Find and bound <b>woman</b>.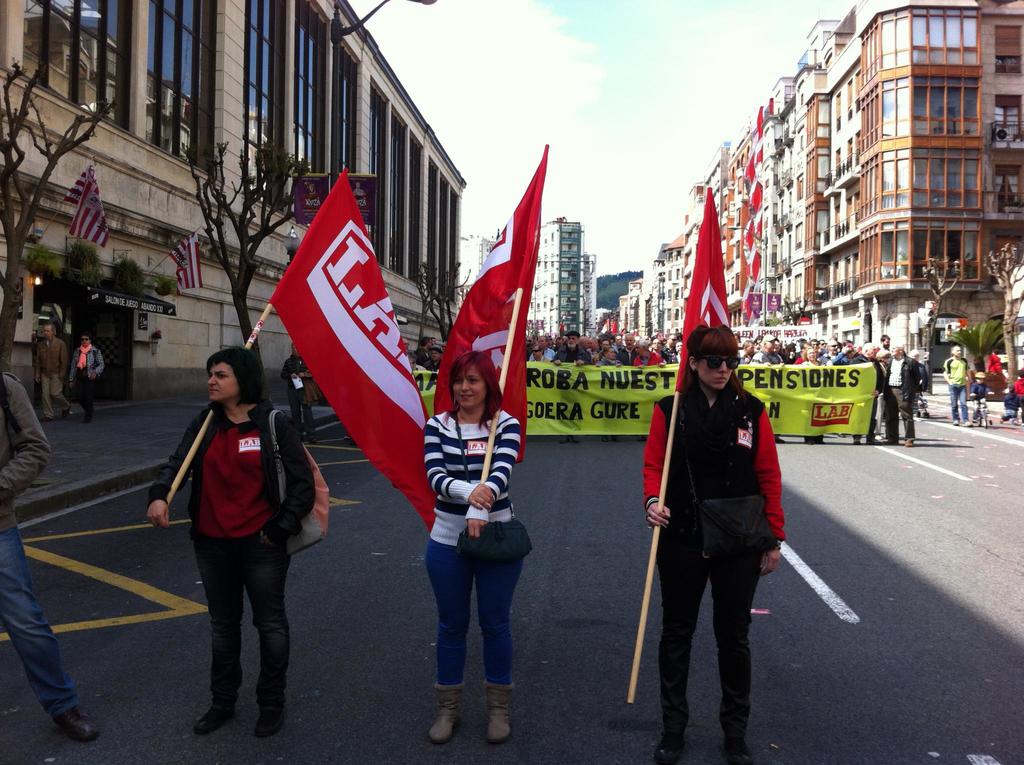
Bound: 640:323:785:764.
